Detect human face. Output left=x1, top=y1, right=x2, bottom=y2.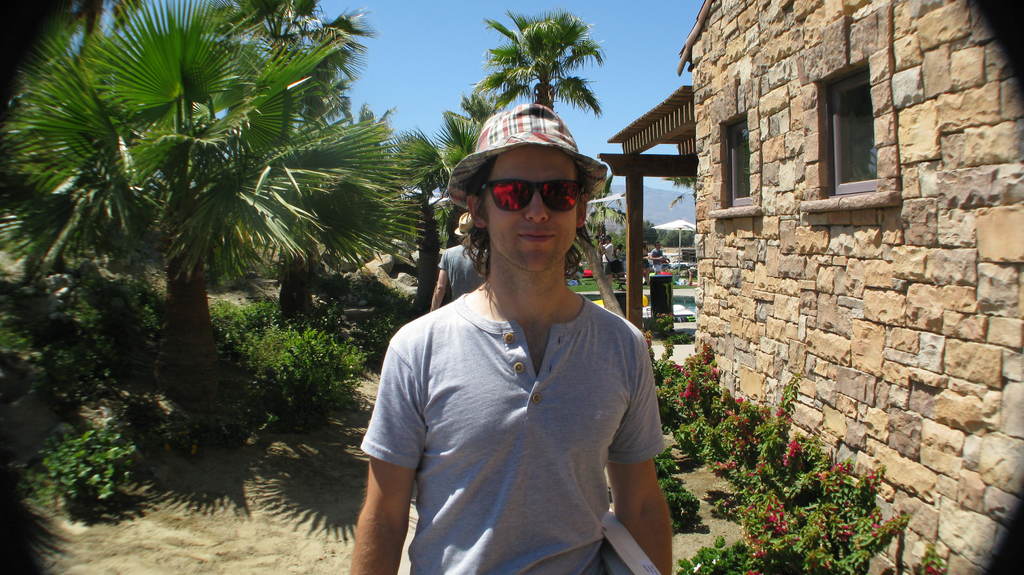
left=488, top=146, right=577, bottom=272.
